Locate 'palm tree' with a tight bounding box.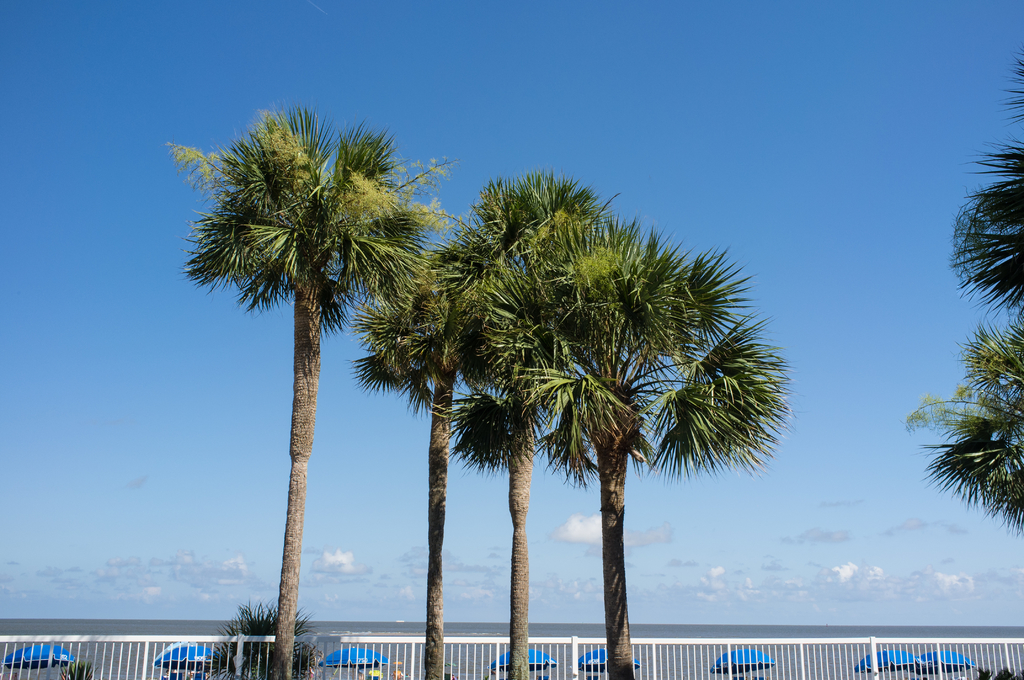
(left=952, top=176, right=1020, bottom=679).
